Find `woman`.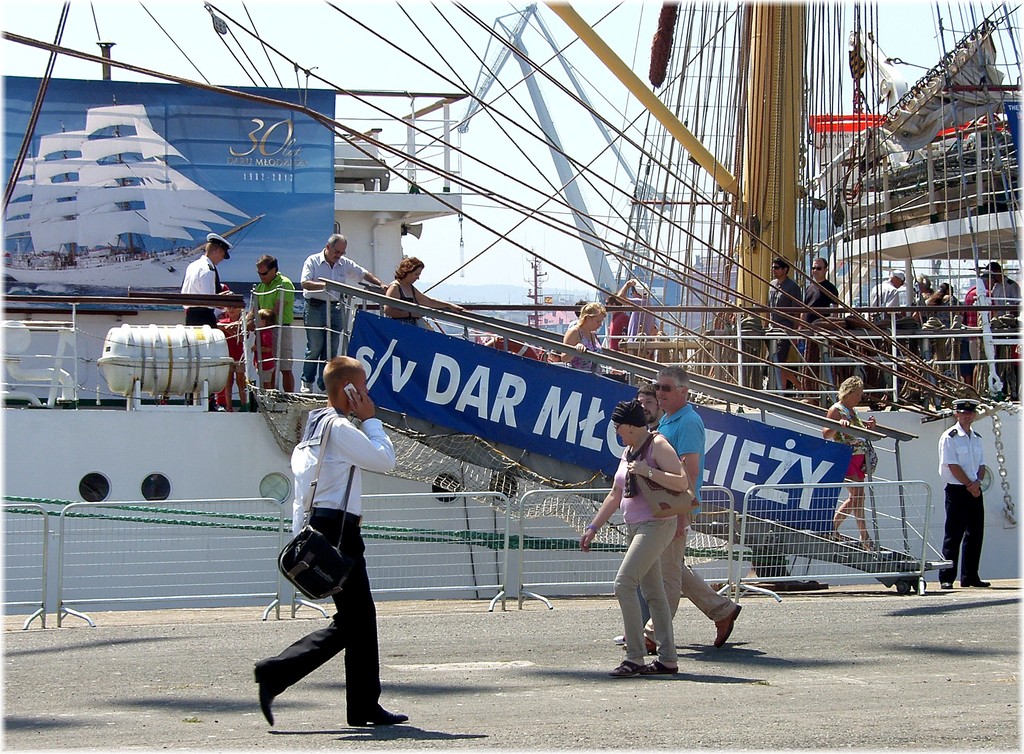
bbox=[927, 278, 961, 383].
